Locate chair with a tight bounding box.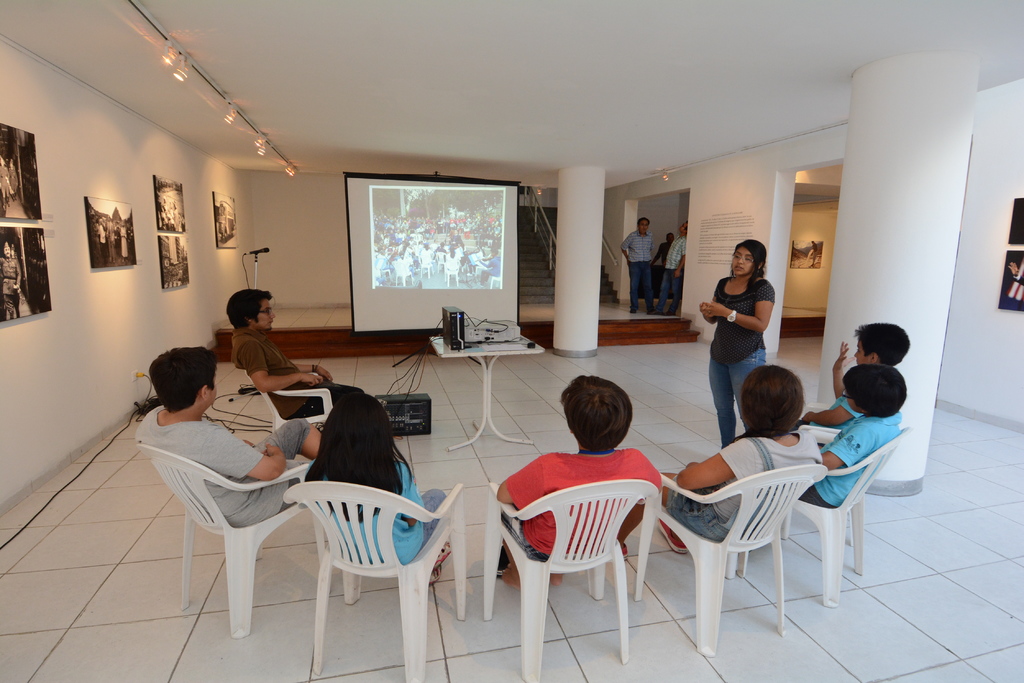
rect(739, 425, 911, 614).
